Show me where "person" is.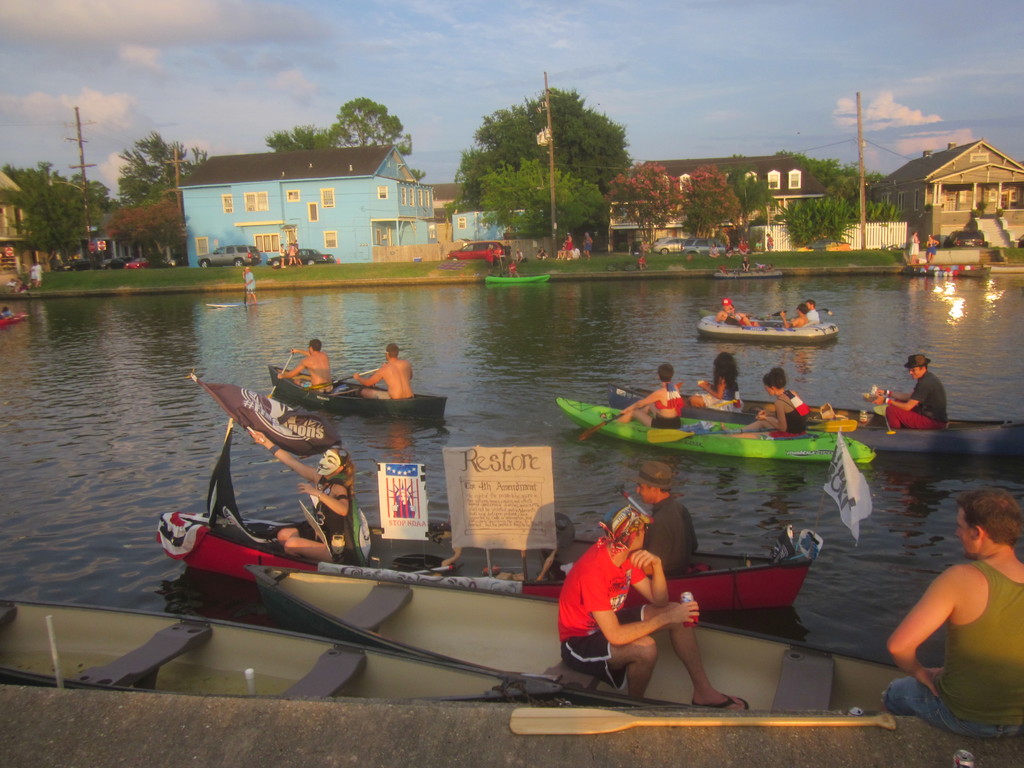
"person" is at {"x1": 250, "y1": 428, "x2": 355, "y2": 563}.
